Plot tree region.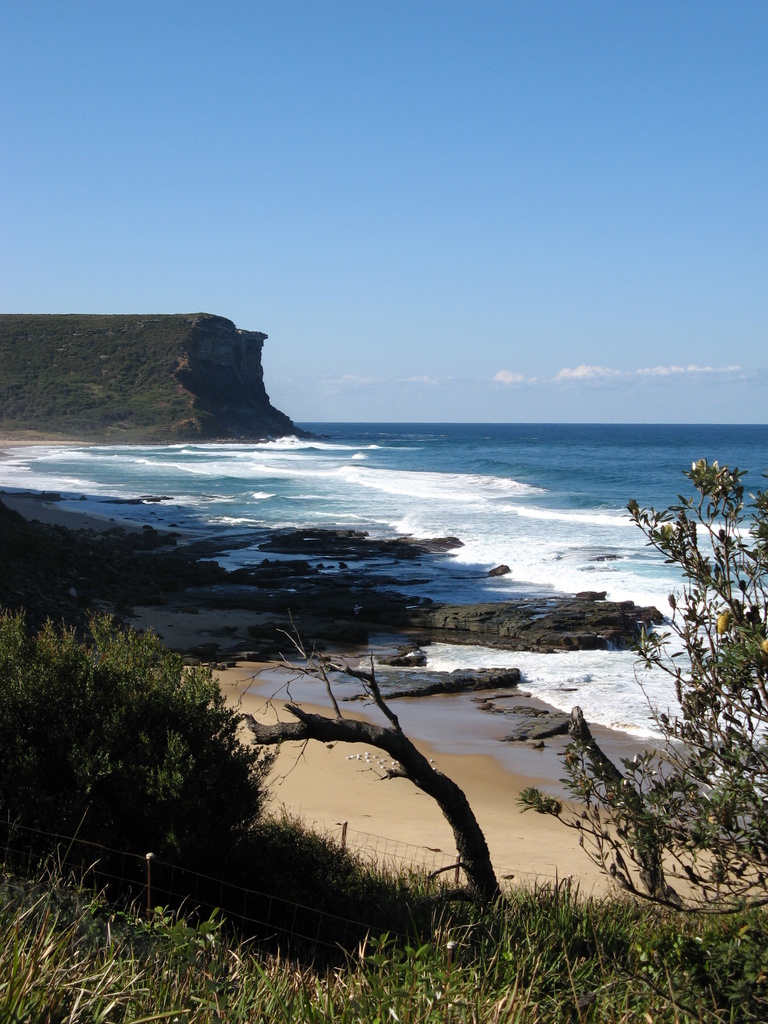
Plotted at box=[0, 610, 279, 888].
